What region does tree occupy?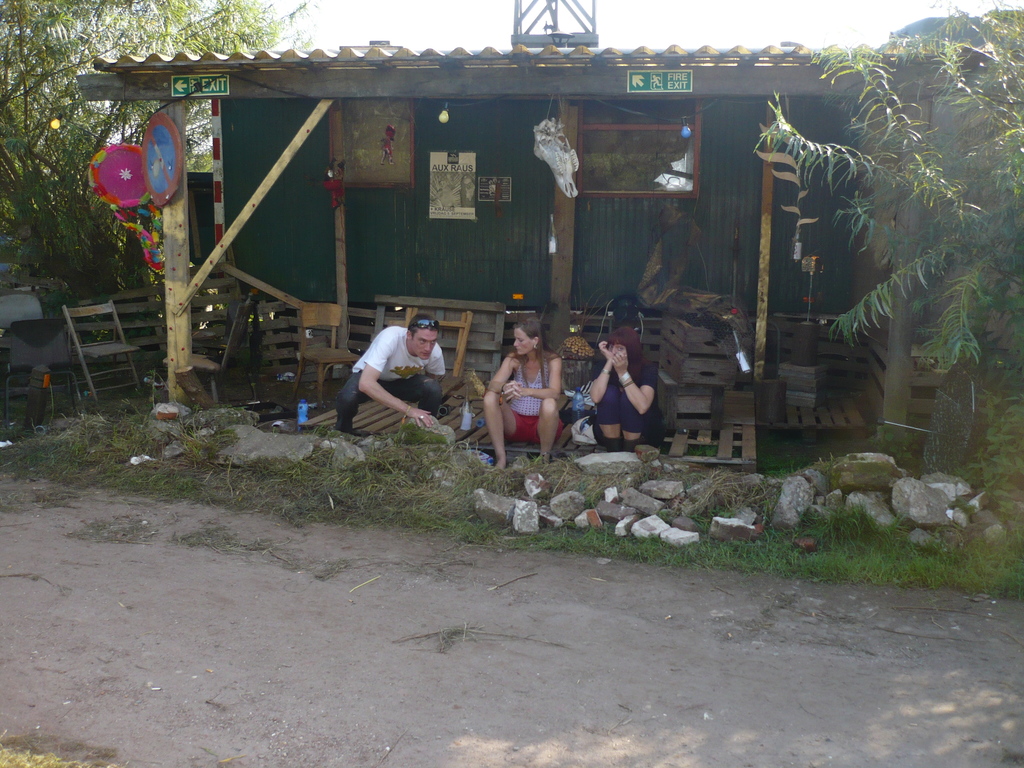
(x1=0, y1=0, x2=313, y2=344).
